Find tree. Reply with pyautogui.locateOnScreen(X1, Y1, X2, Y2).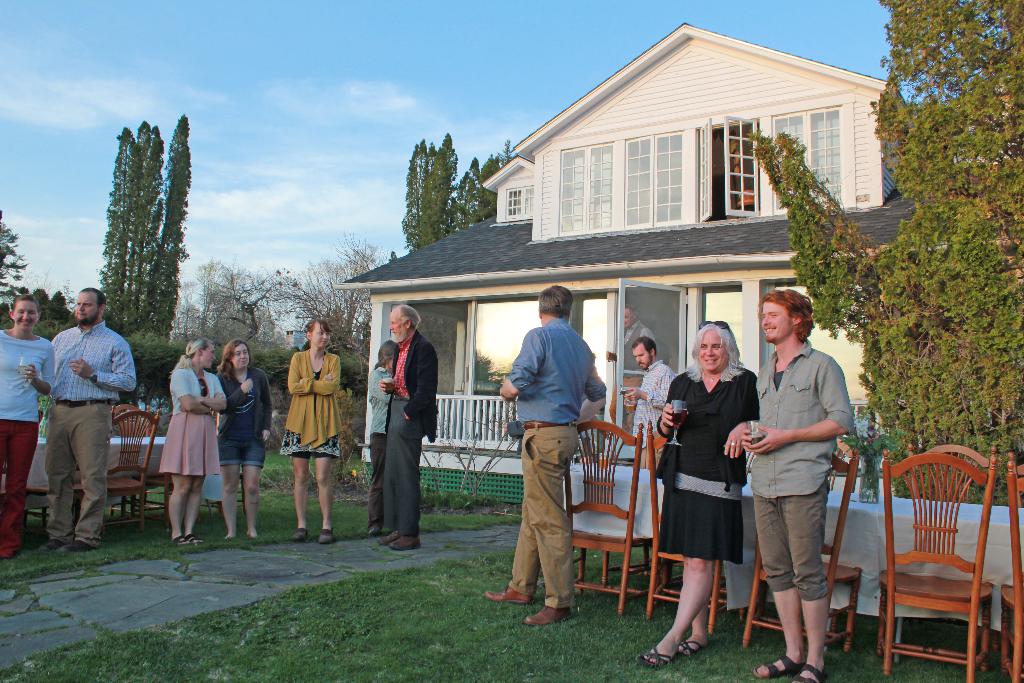
pyautogui.locateOnScreen(275, 231, 397, 378).
